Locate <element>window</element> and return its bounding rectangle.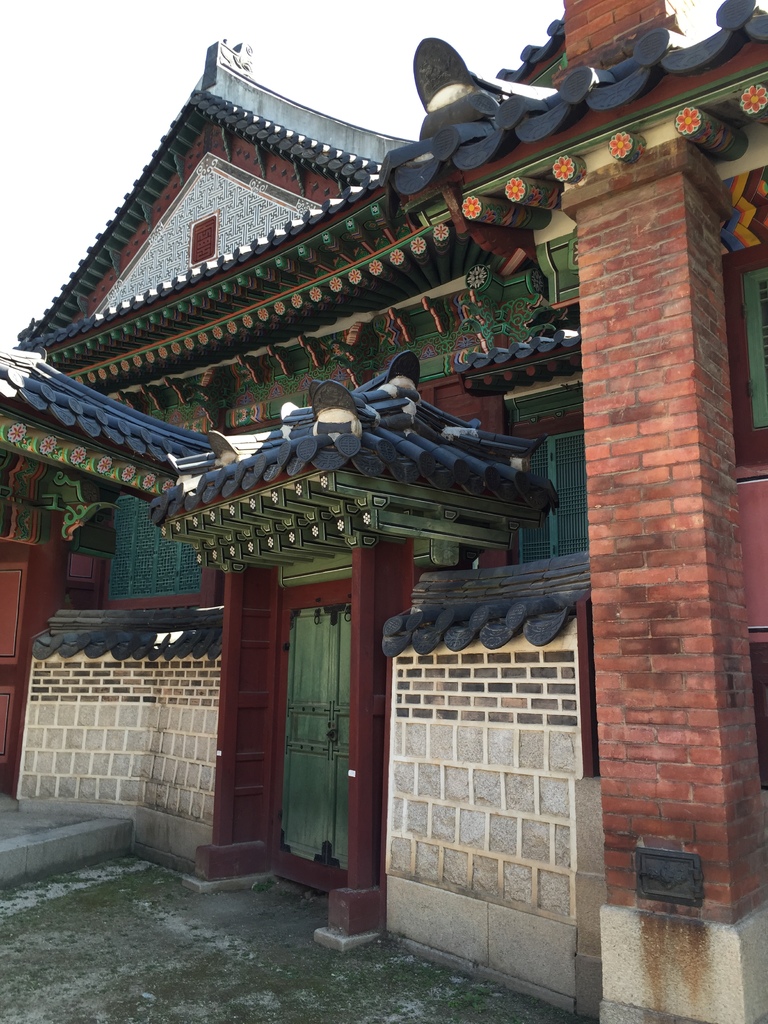
(723, 239, 767, 472).
